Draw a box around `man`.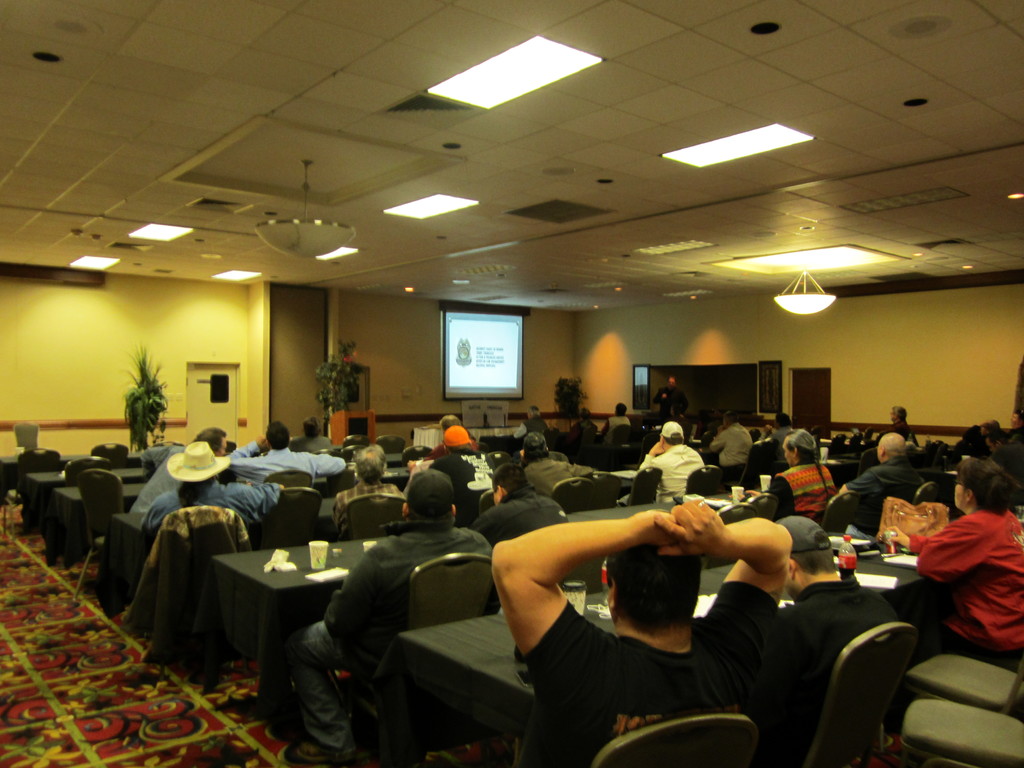
[left=284, top=468, right=500, bottom=767].
